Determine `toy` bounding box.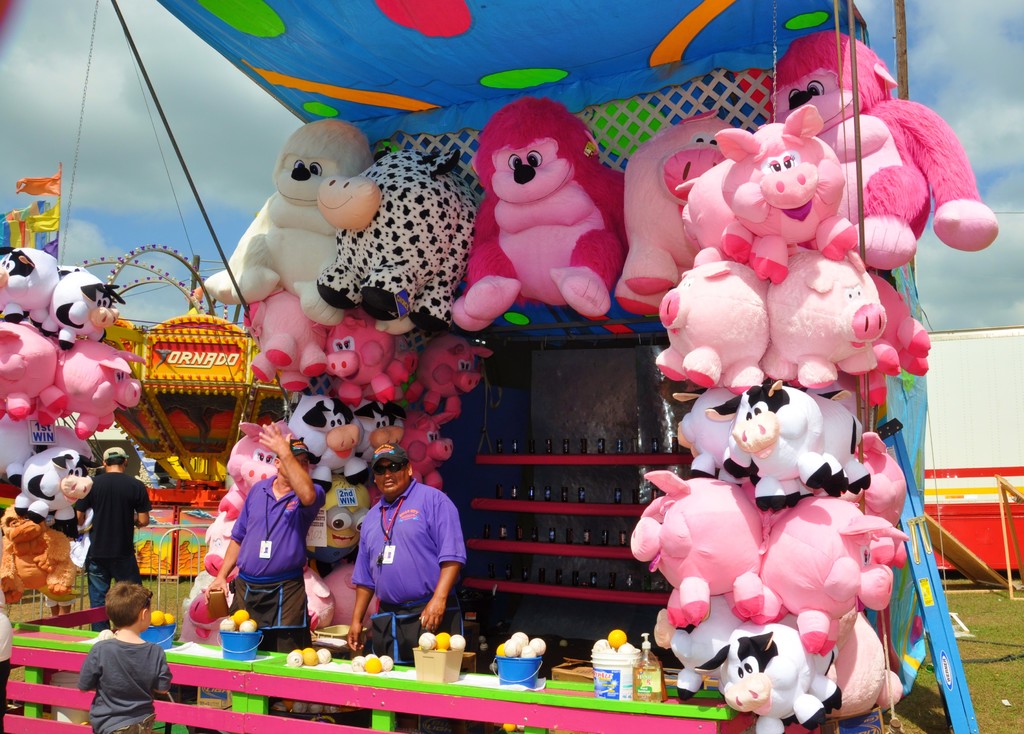
Determined: pyautogui.locateOnScreen(0, 507, 73, 604).
